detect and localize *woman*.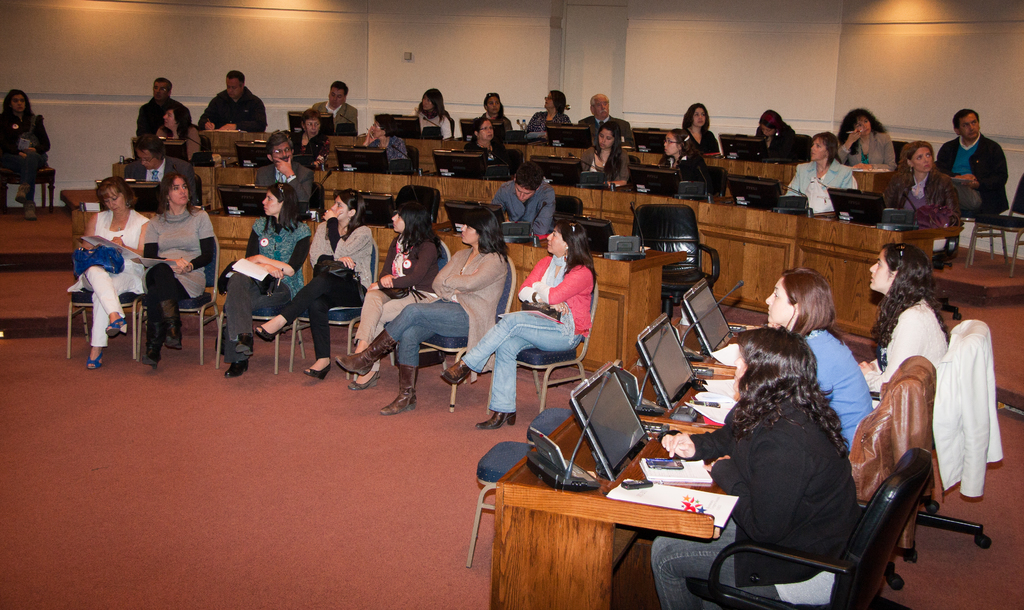
Localized at box(252, 188, 375, 379).
